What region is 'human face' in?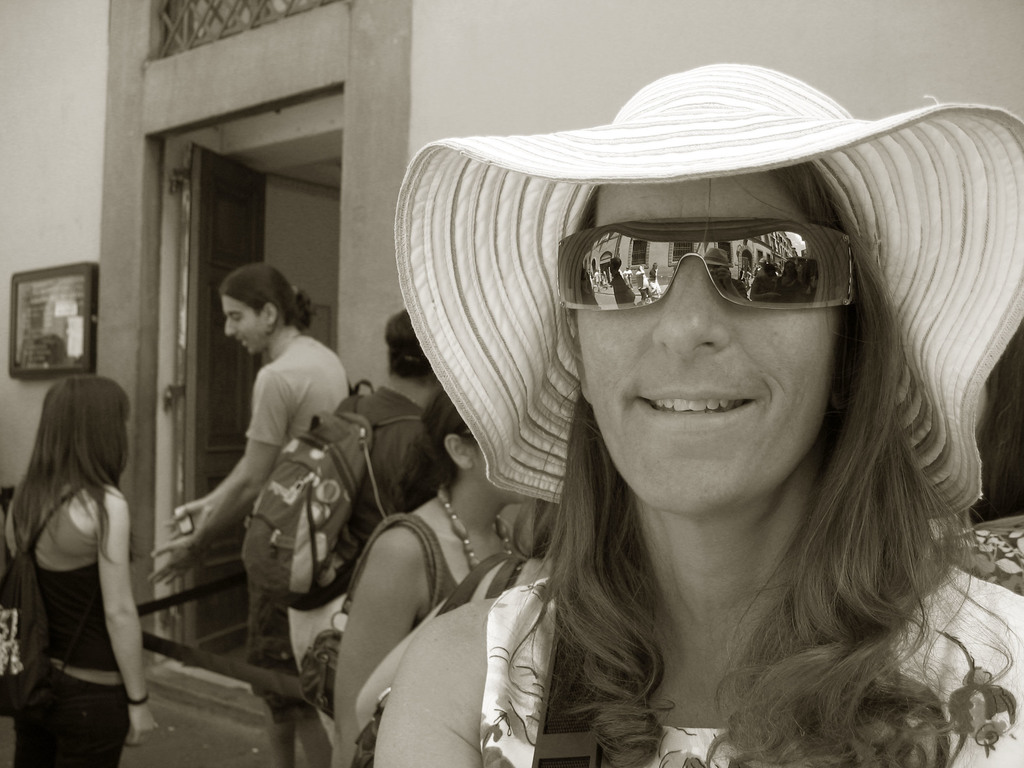
x1=223, y1=297, x2=268, y2=355.
